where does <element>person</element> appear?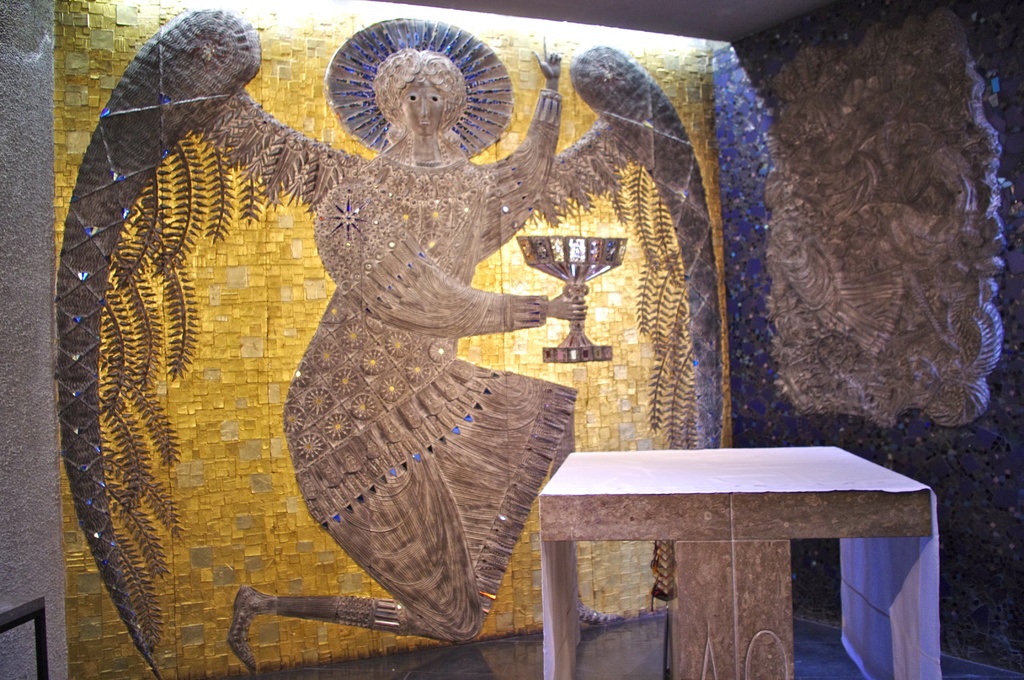
Appears at [226,37,587,667].
